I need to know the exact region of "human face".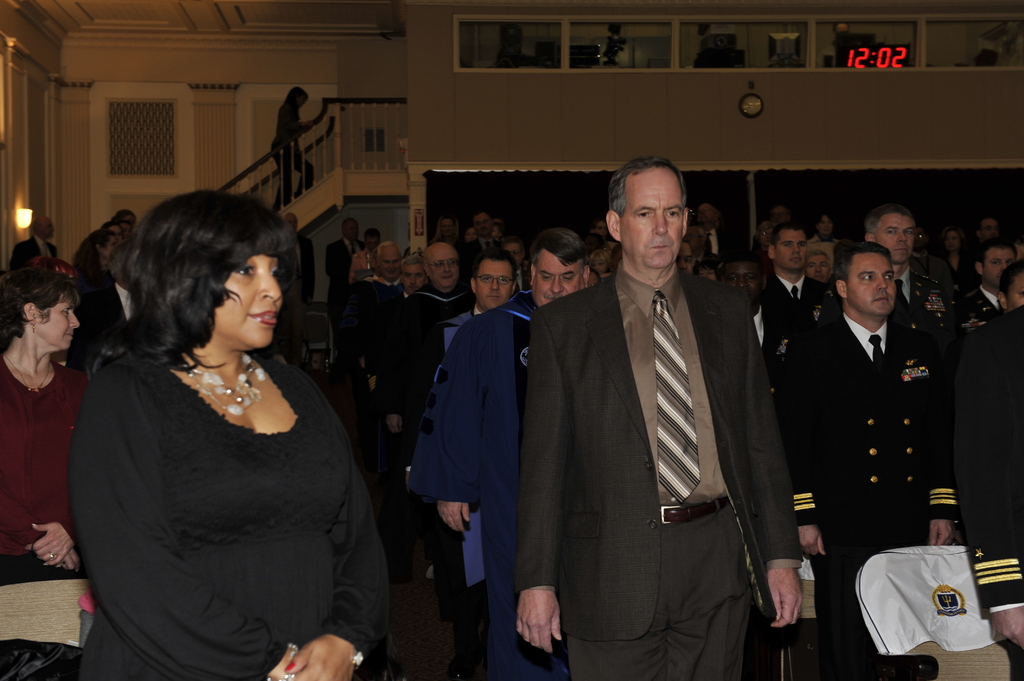
Region: 383, 246, 399, 284.
